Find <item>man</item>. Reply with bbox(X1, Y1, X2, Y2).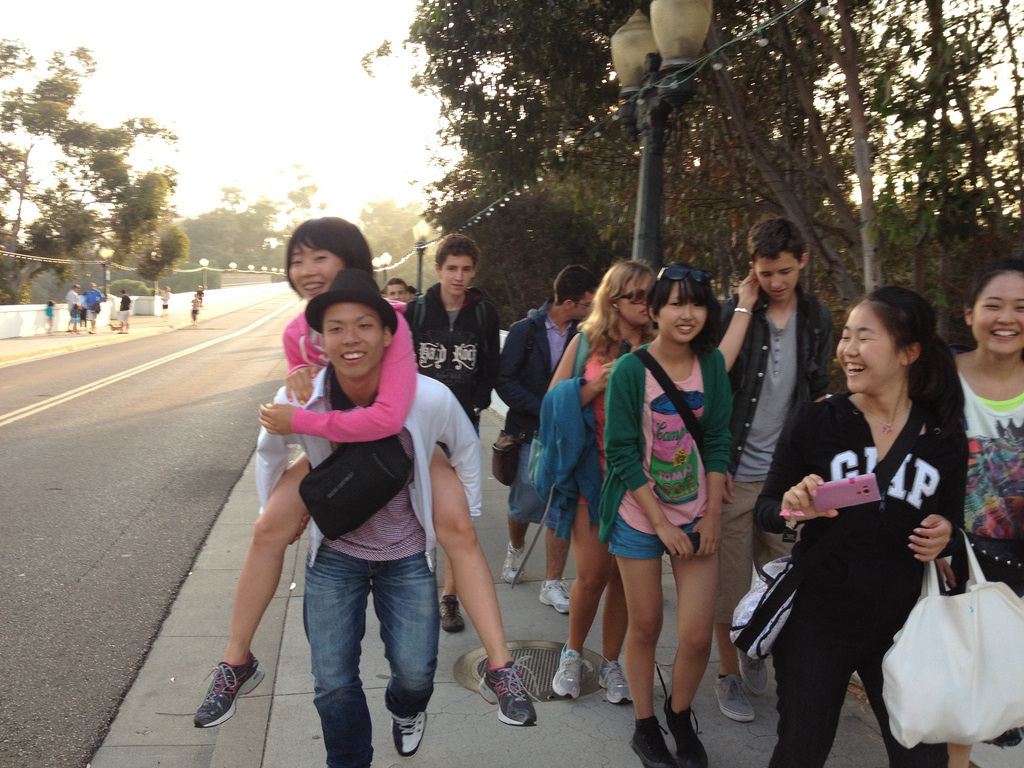
bbox(81, 280, 106, 333).
